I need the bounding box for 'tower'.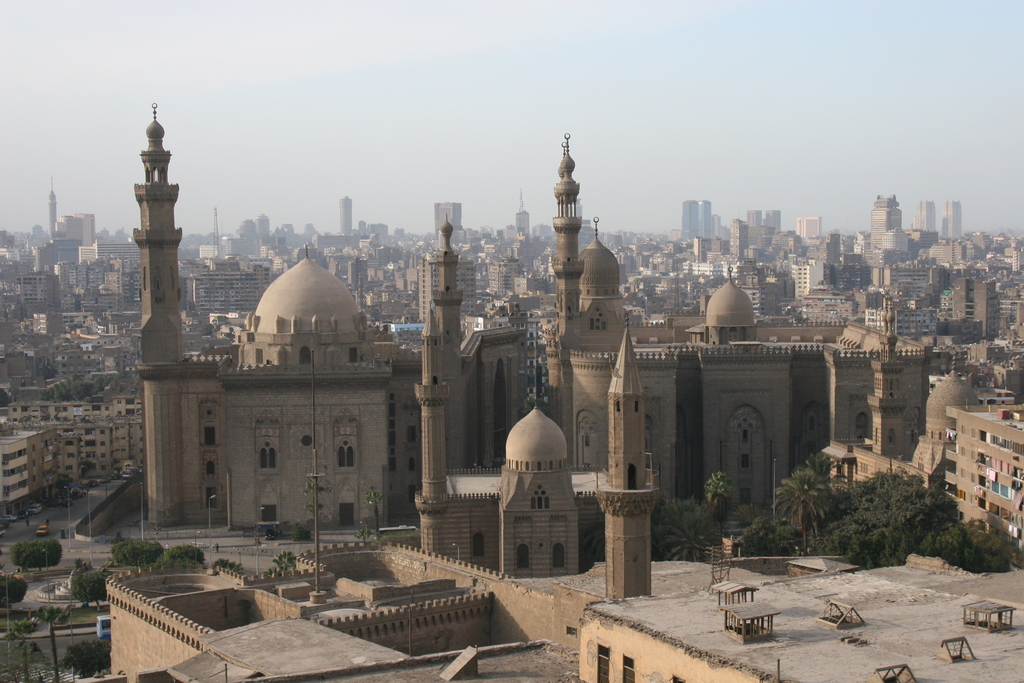
Here it is: 911/192/934/242.
